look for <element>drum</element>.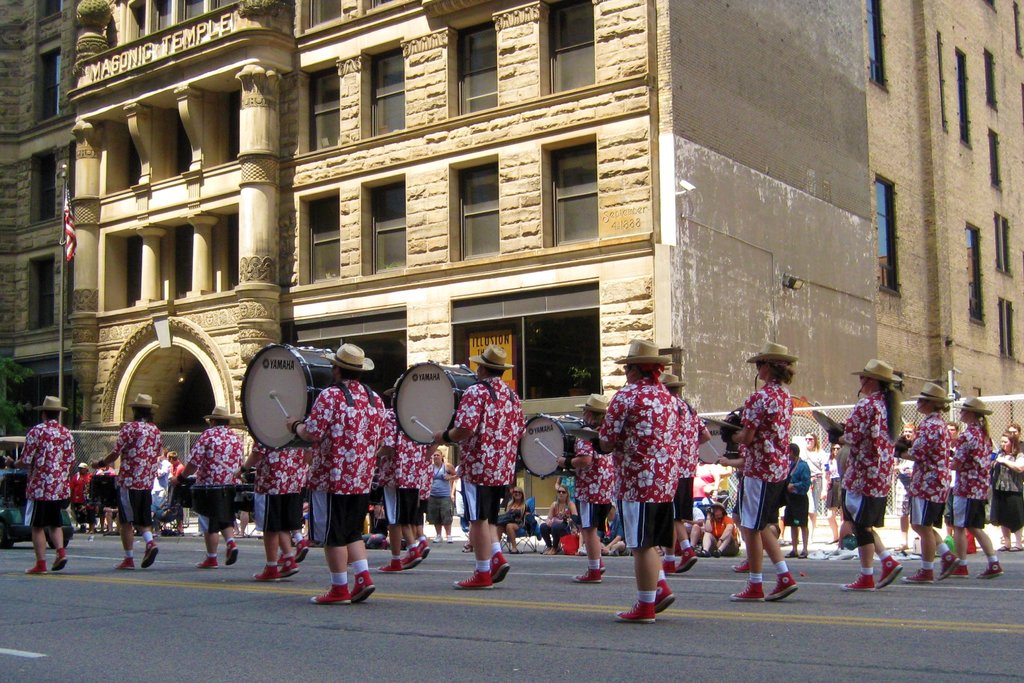
Found: (189, 484, 236, 518).
